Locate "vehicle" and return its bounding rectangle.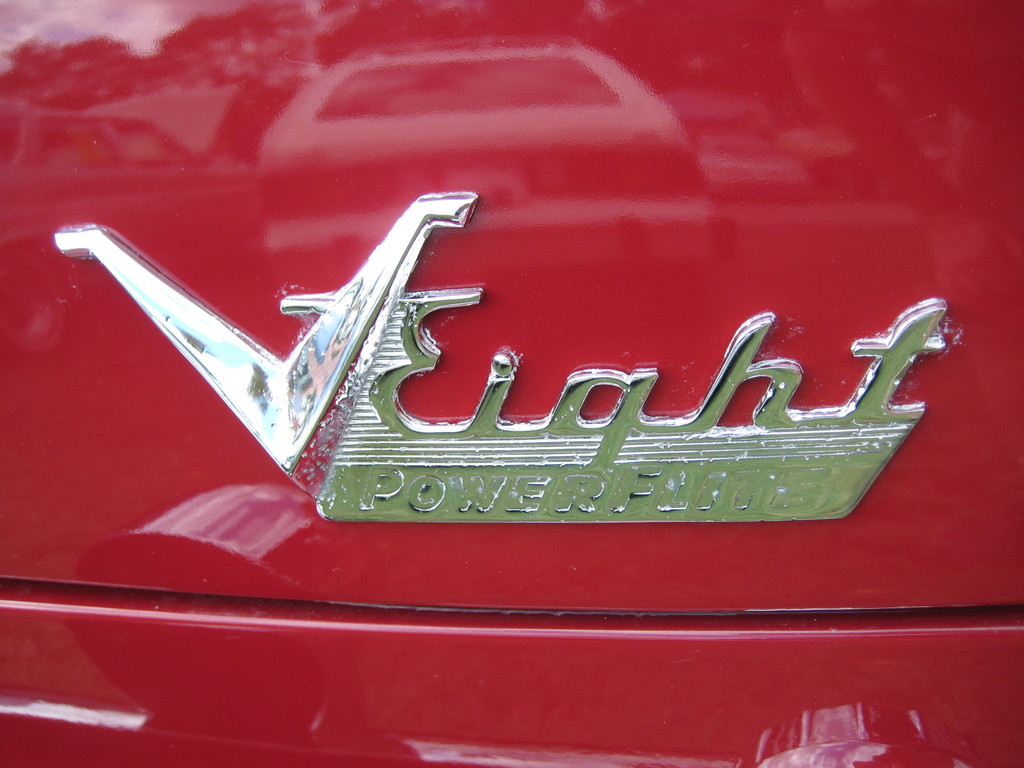
l=0, t=0, r=1023, b=761.
